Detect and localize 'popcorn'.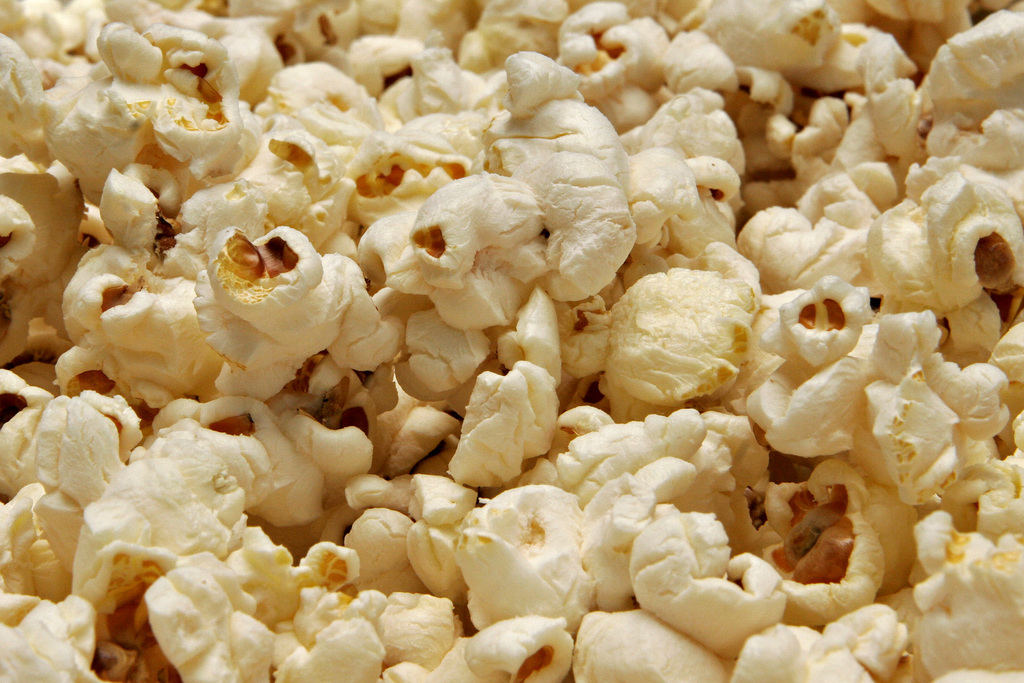
Localized at (x1=0, y1=0, x2=1023, y2=682).
